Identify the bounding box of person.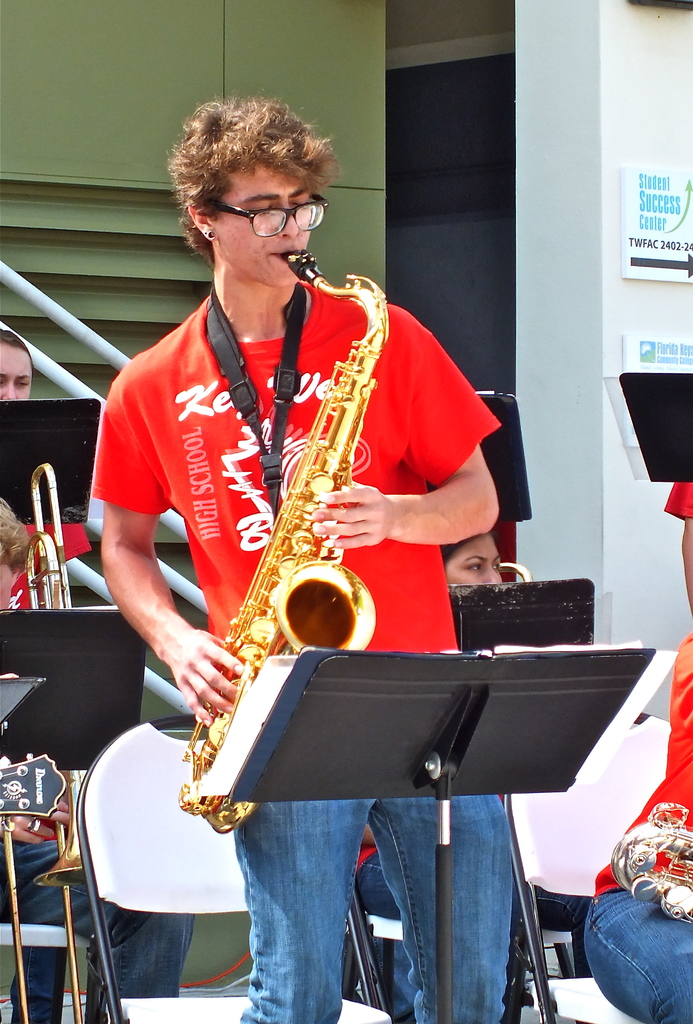
l=441, t=529, r=506, b=585.
